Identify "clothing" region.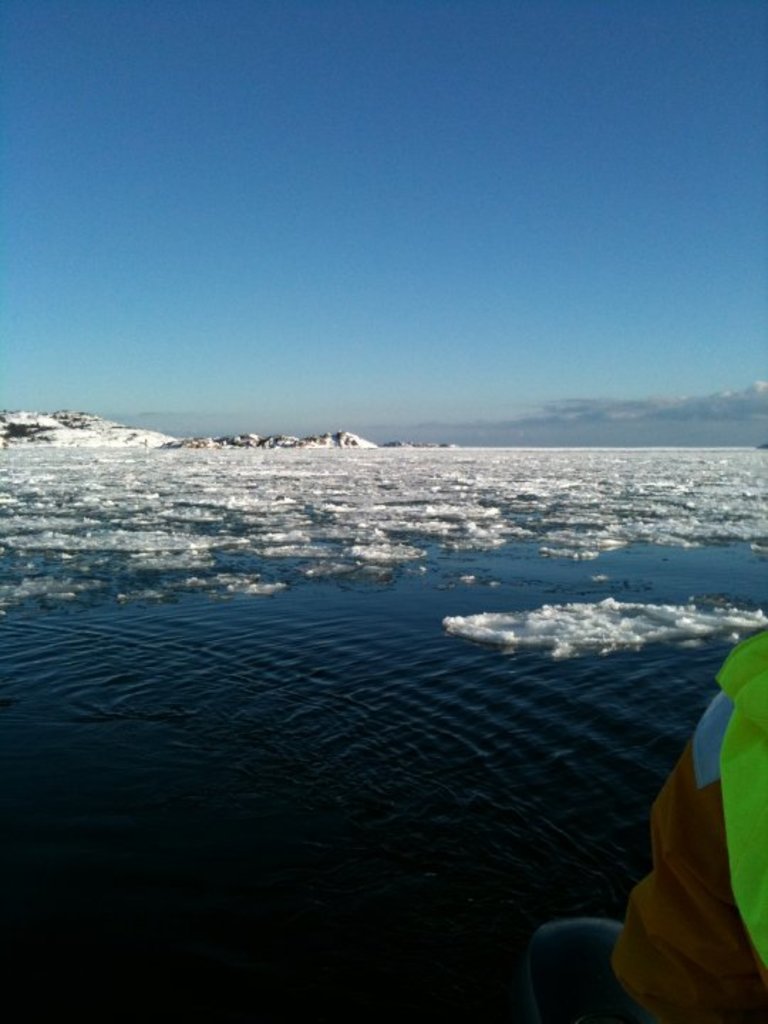
Region: detection(606, 657, 767, 1013).
